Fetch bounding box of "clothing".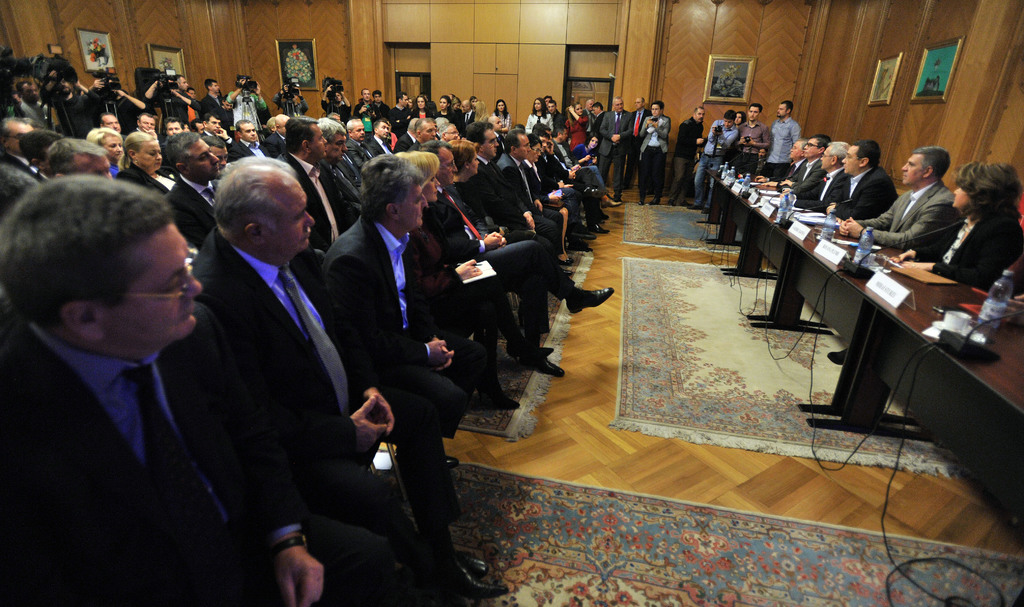
Bbox: bbox=(724, 113, 768, 155).
